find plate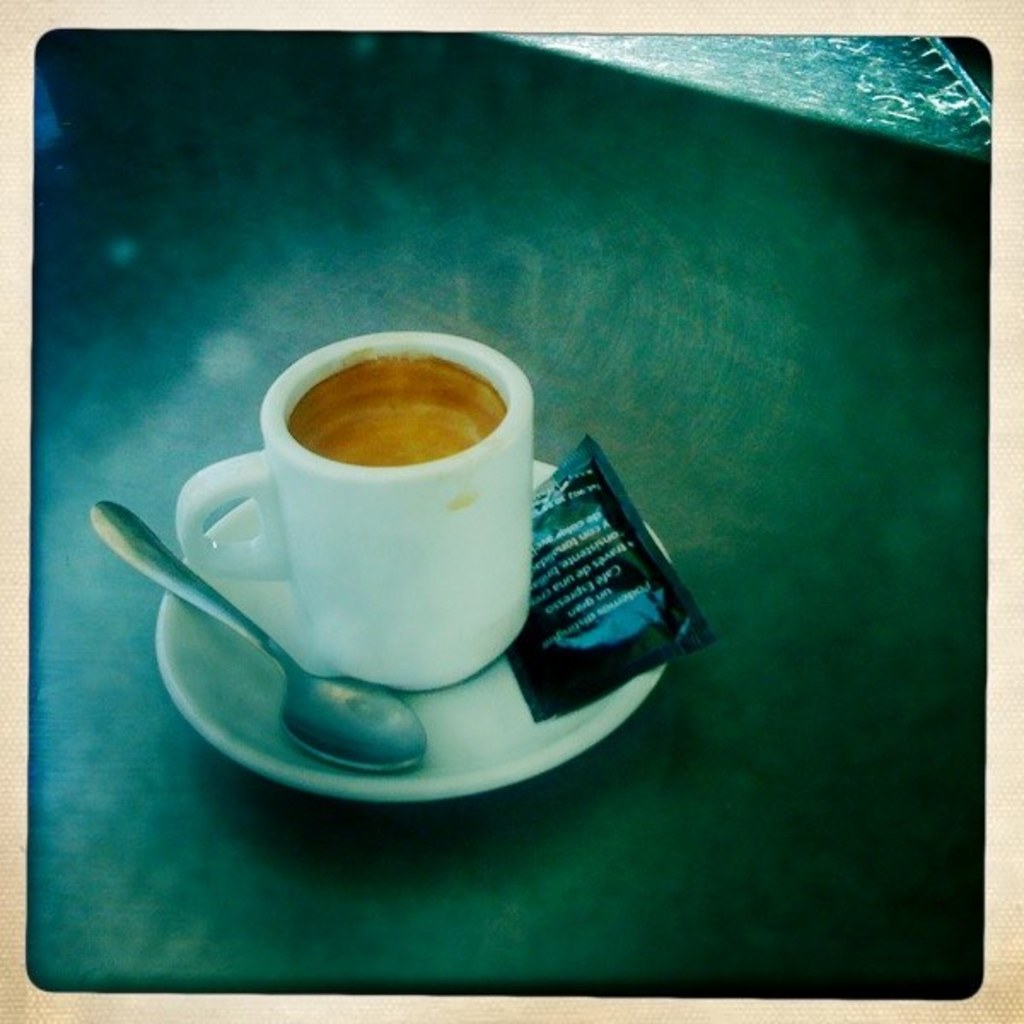
crop(72, 398, 643, 794)
